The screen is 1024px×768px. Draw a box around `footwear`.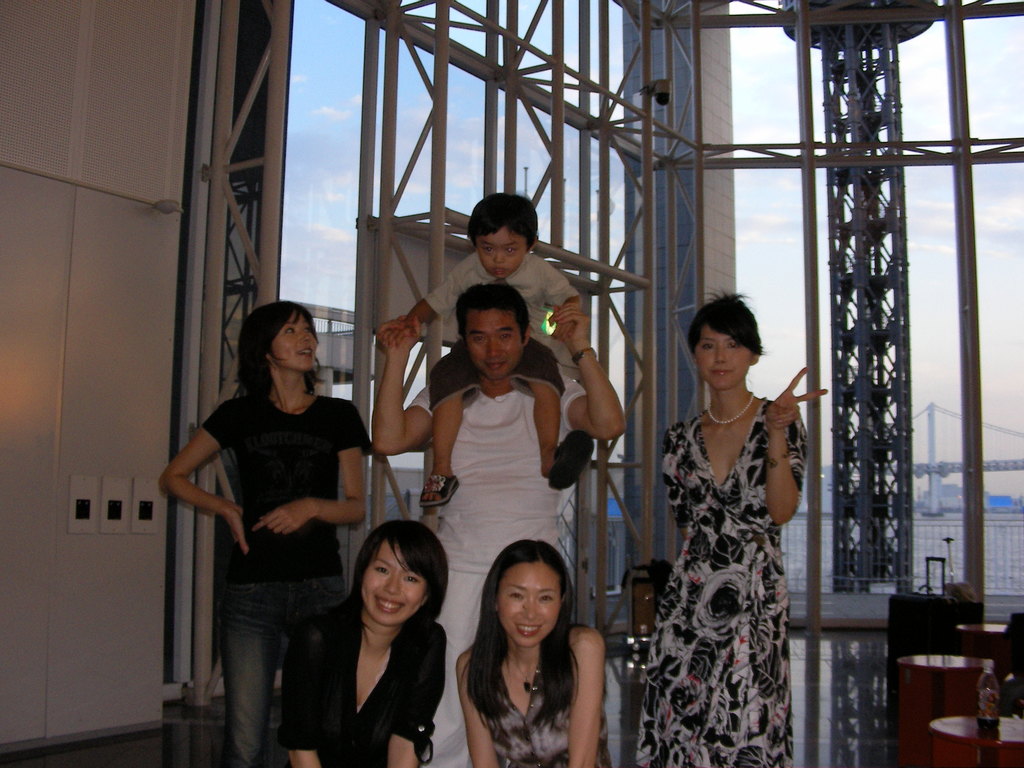
[left=554, top=431, right=599, bottom=490].
